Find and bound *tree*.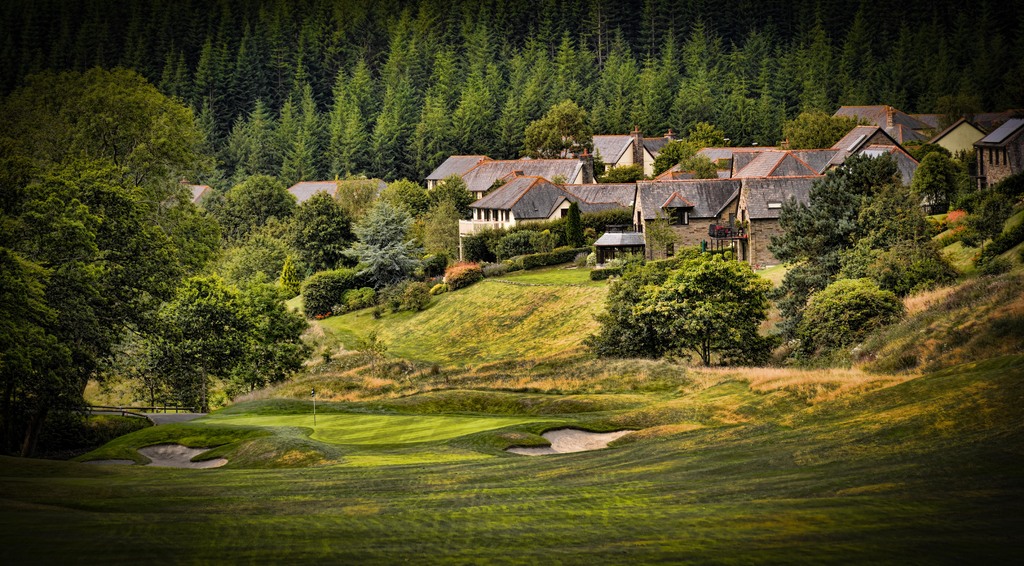
Bound: box(848, 9, 884, 105).
